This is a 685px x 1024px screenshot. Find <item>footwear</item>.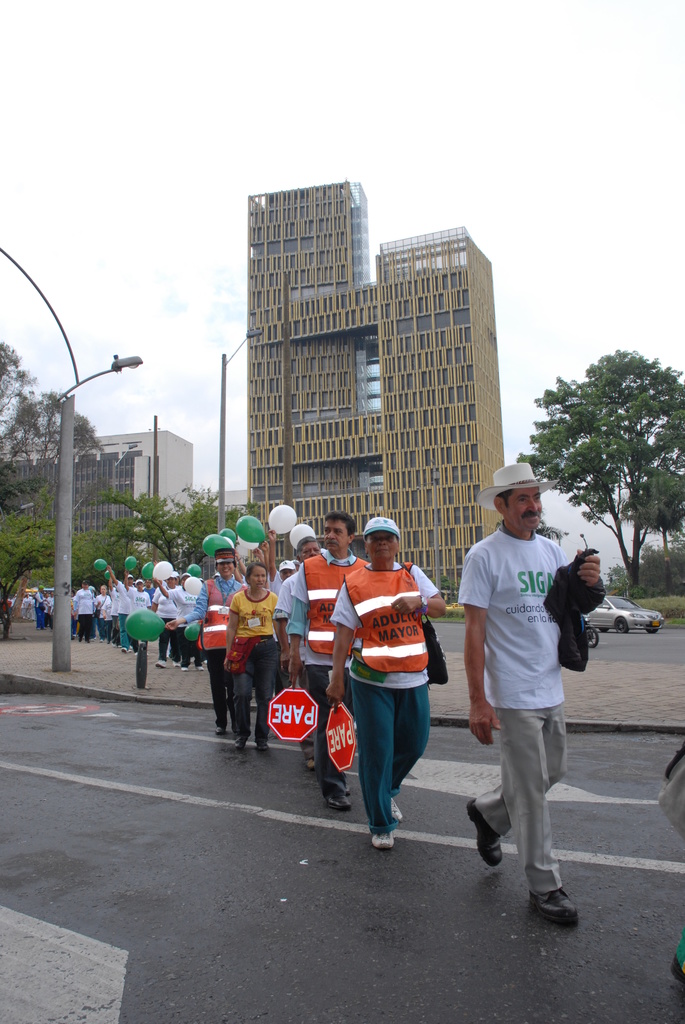
Bounding box: x1=201, y1=659, x2=207, y2=664.
